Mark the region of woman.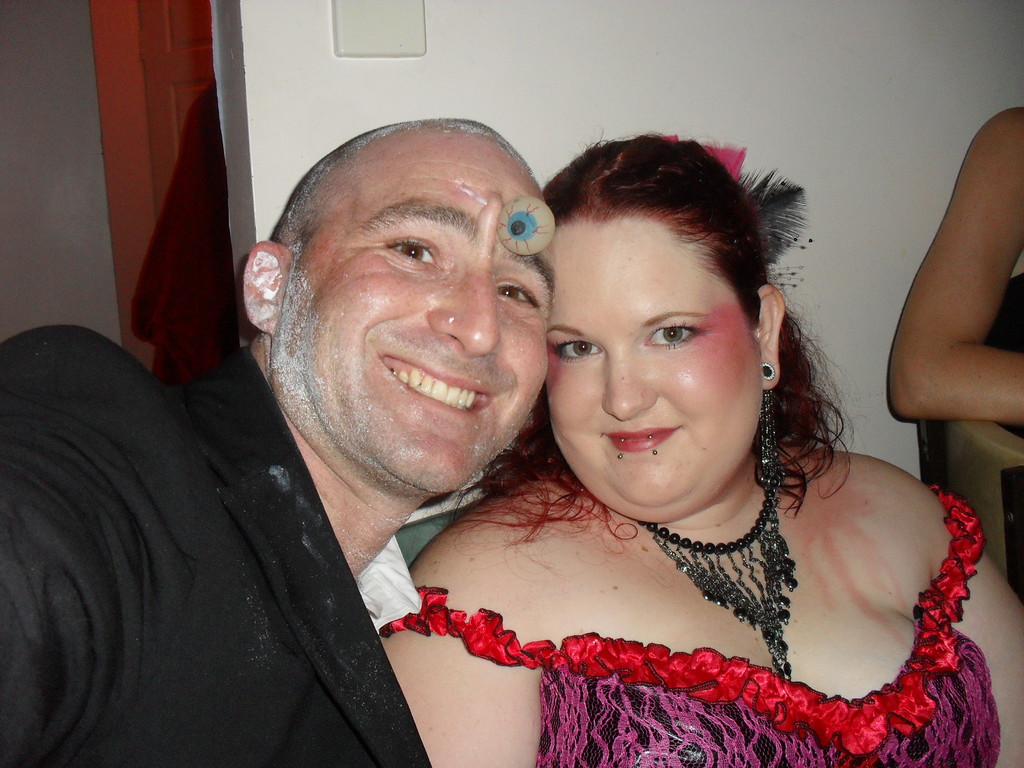
Region: l=417, t=109, r=986, b=767.
